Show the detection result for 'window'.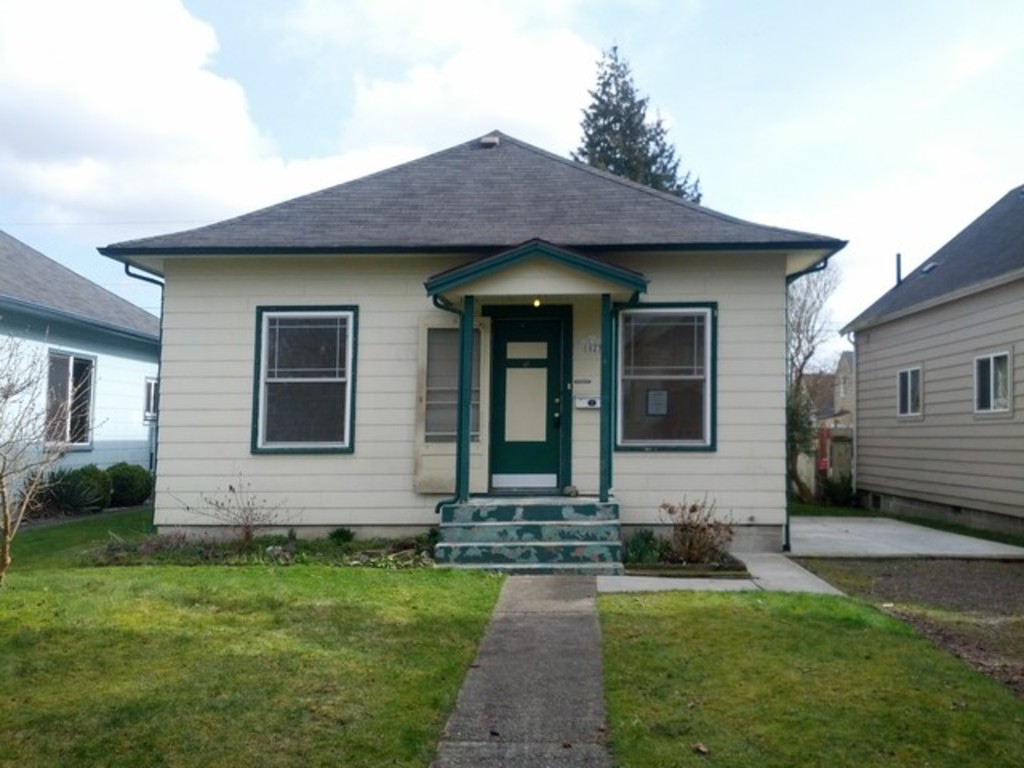
rect(35, 339, 104, 451).
